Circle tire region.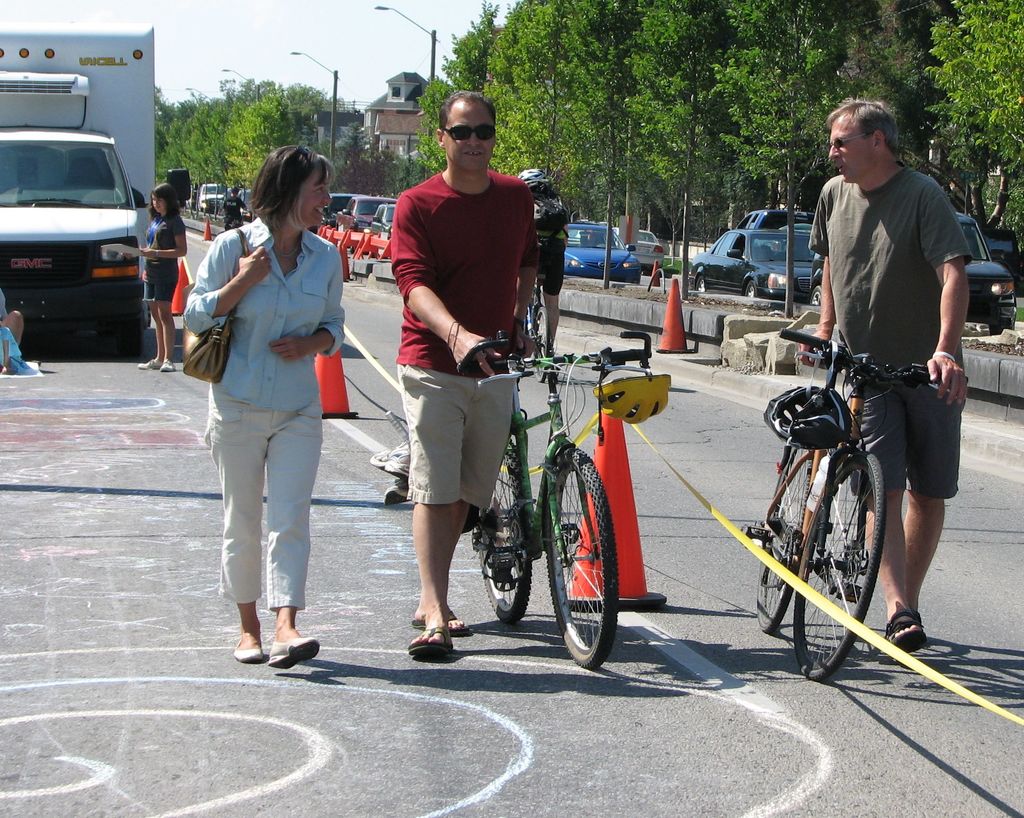
Region: box(122, 317, 143, 355).
